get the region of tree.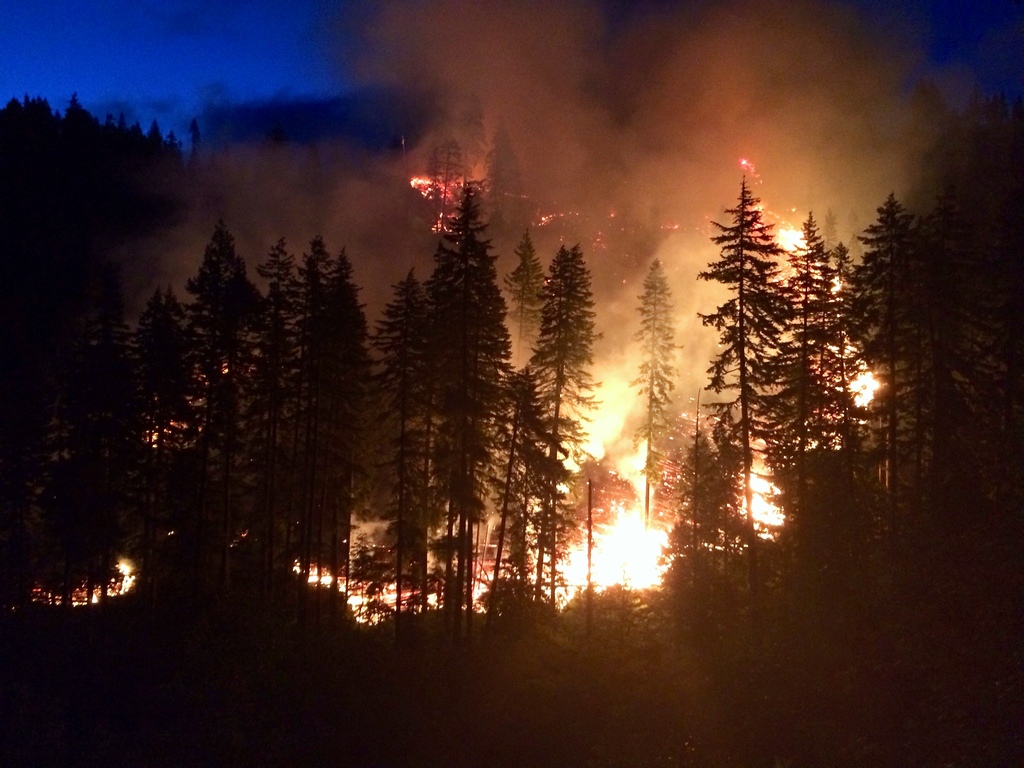
Rect(97, 117, 173, 211).
